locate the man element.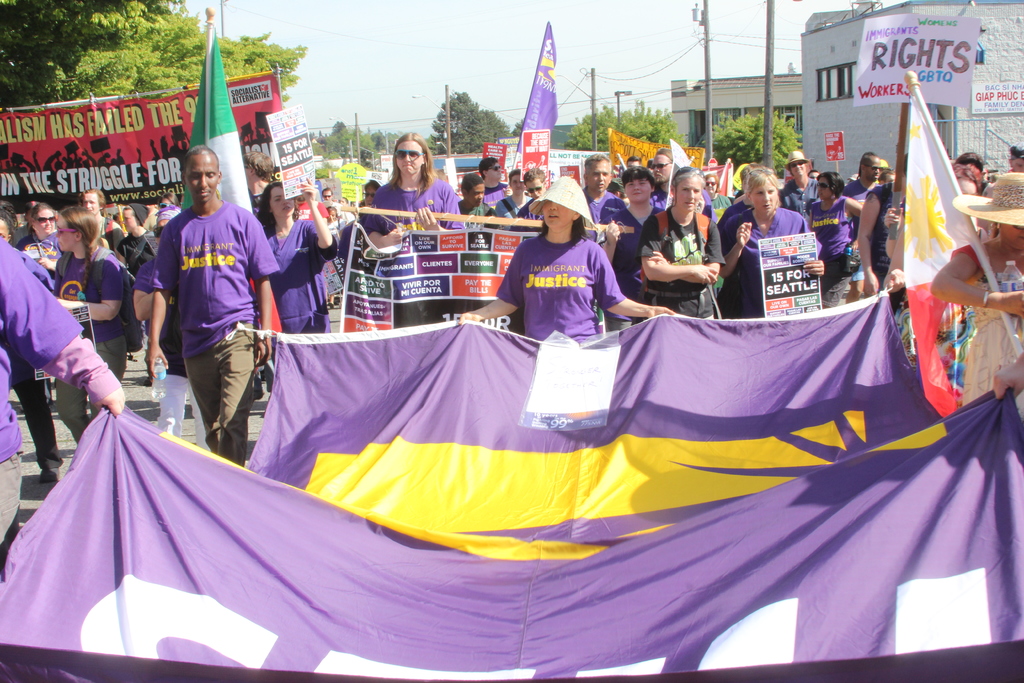
Element bbox: (x1=476, y1=158, x2=509, y2=201).
